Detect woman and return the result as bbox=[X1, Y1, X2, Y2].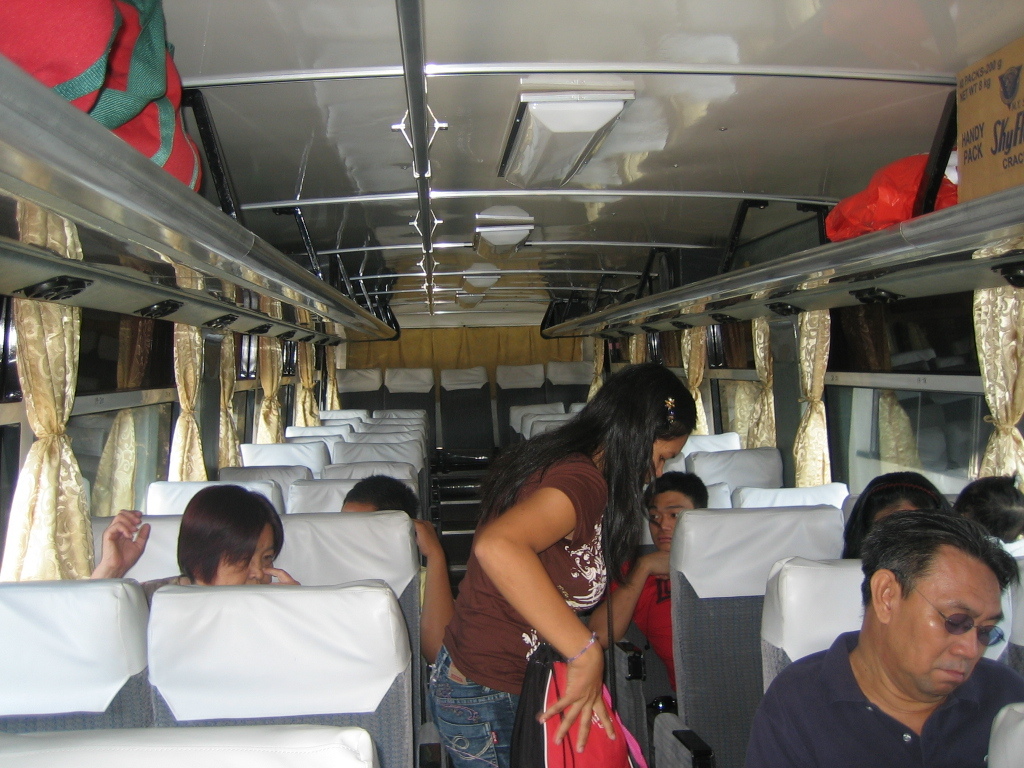
bbox=[848, 471, 945, 561].
